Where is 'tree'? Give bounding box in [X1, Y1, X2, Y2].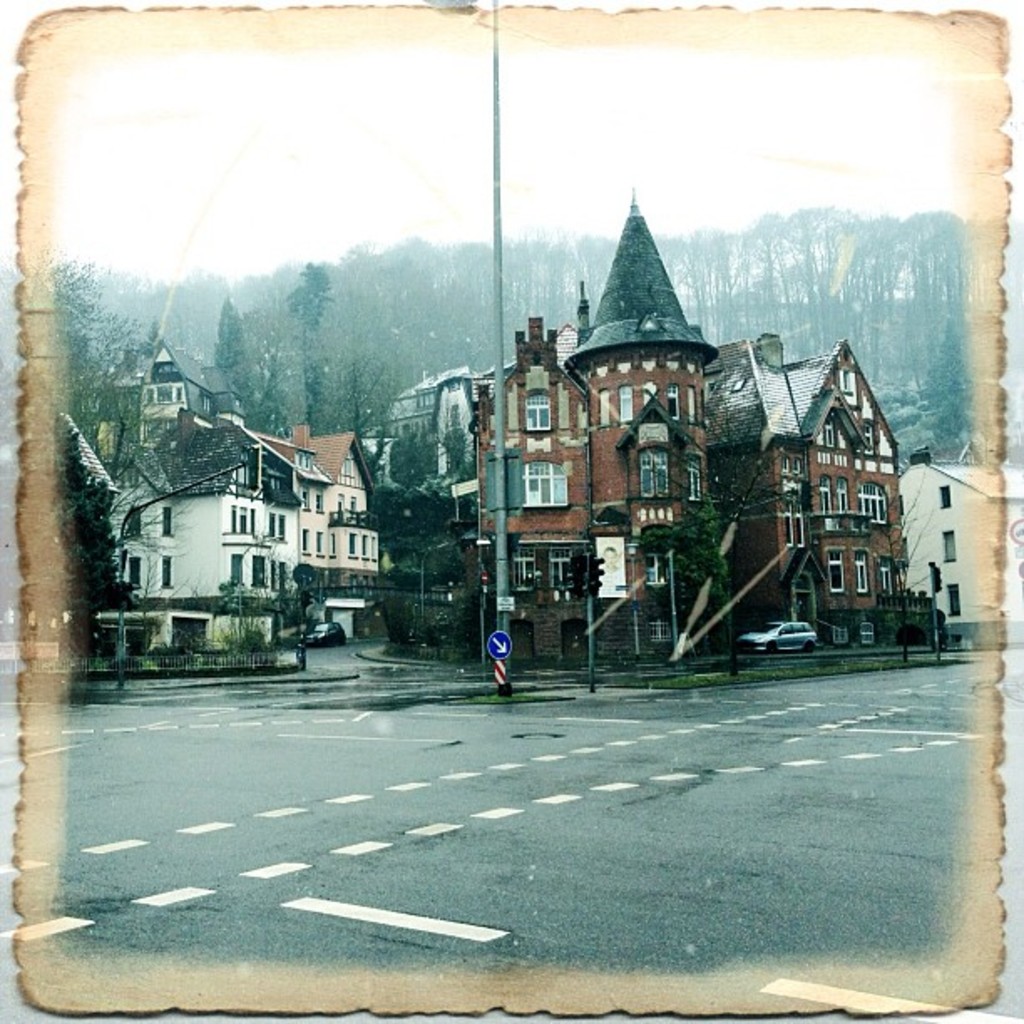
[688, 228, 724, 345].
